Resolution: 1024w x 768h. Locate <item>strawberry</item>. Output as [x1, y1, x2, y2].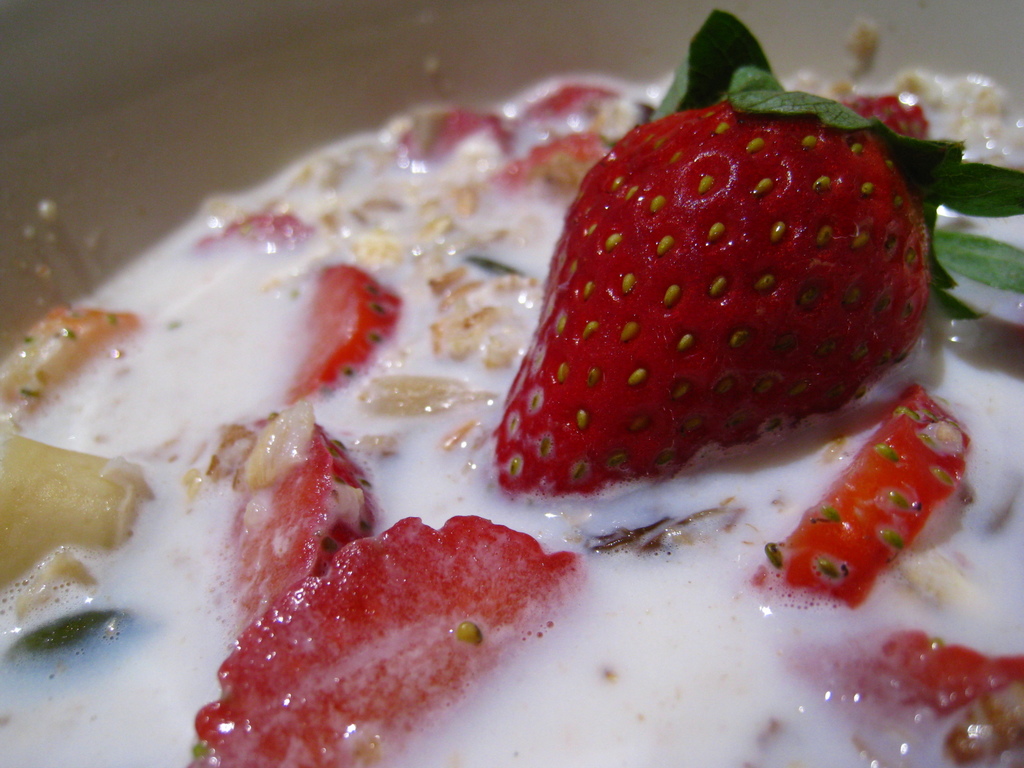
[283, 264, 404, 405].
